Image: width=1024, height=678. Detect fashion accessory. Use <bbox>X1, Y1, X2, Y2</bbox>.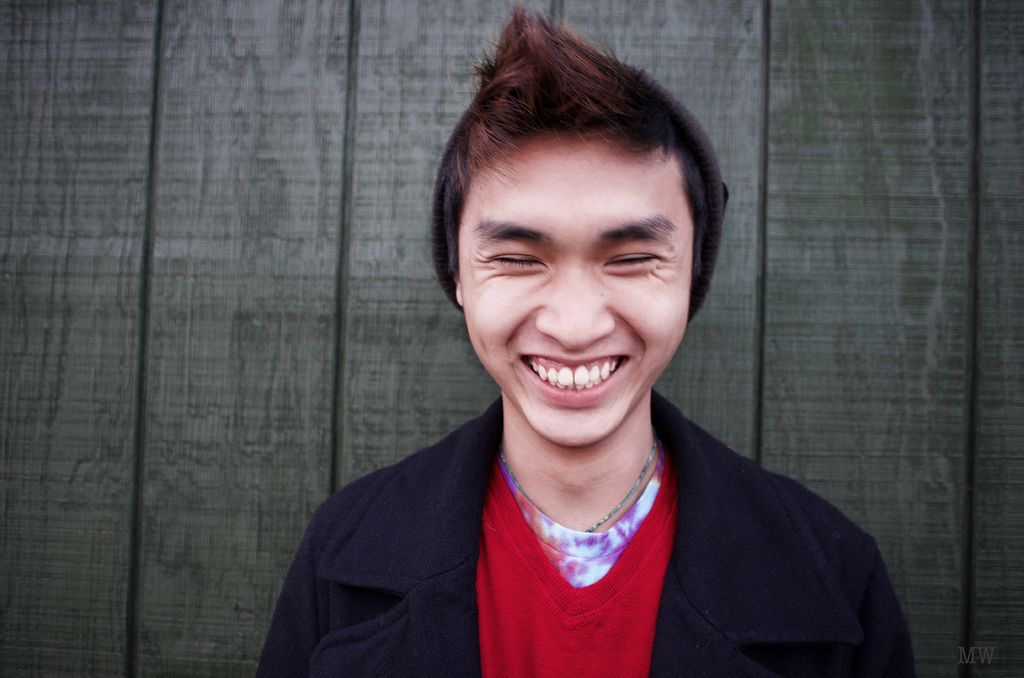
<bbox>589, 439, 661, 538</bbox>.
